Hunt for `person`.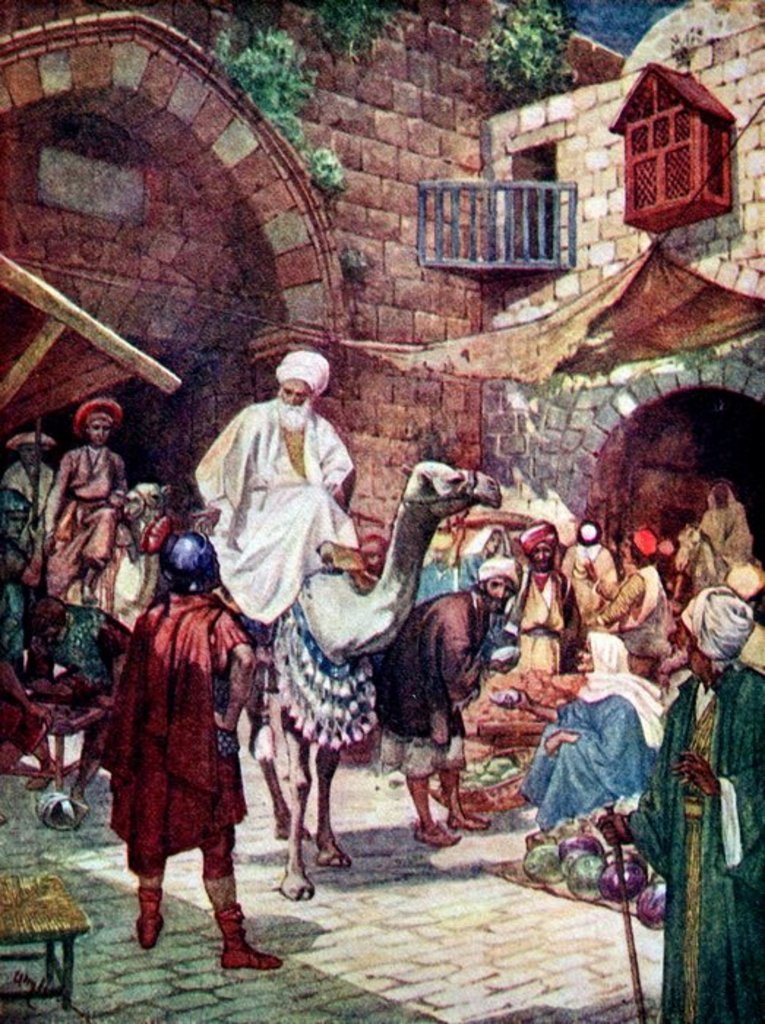
Hunted down at bbox=[0, 430, 60, 525].
